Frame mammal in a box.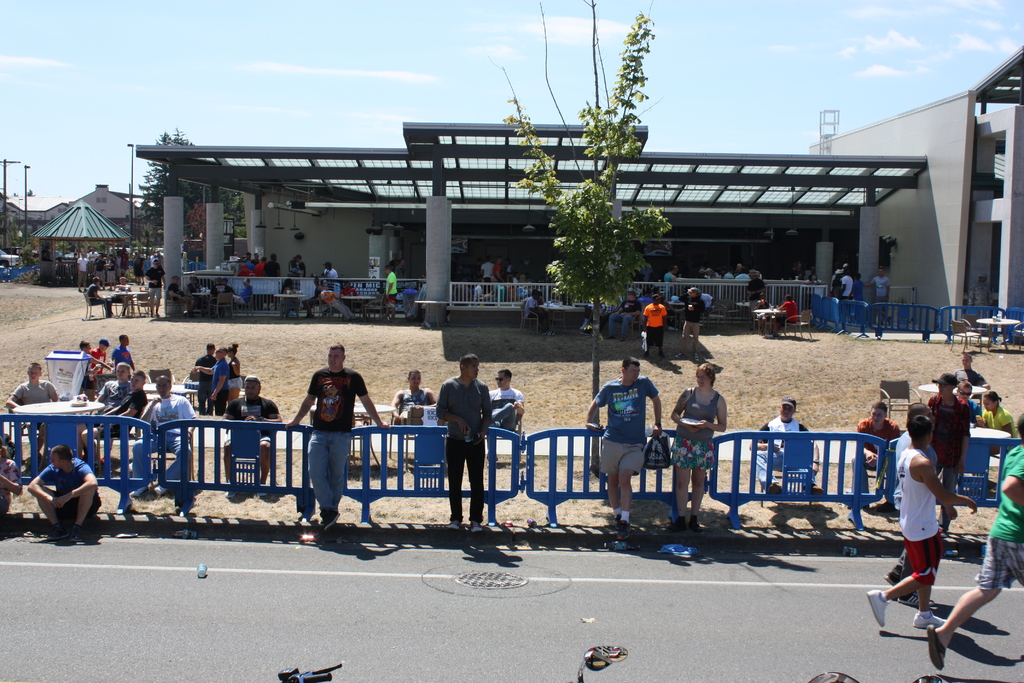
bbox(724, 268, 735, 281).
